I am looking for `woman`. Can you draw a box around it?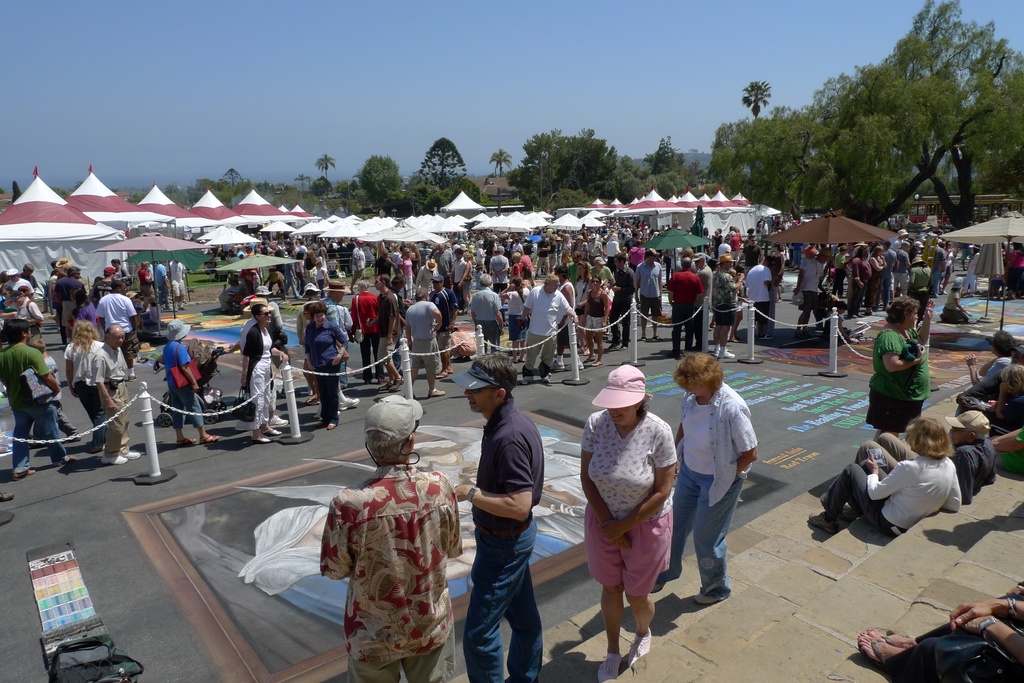
Sure, the bounding box is (865, 294, 937, 440).
